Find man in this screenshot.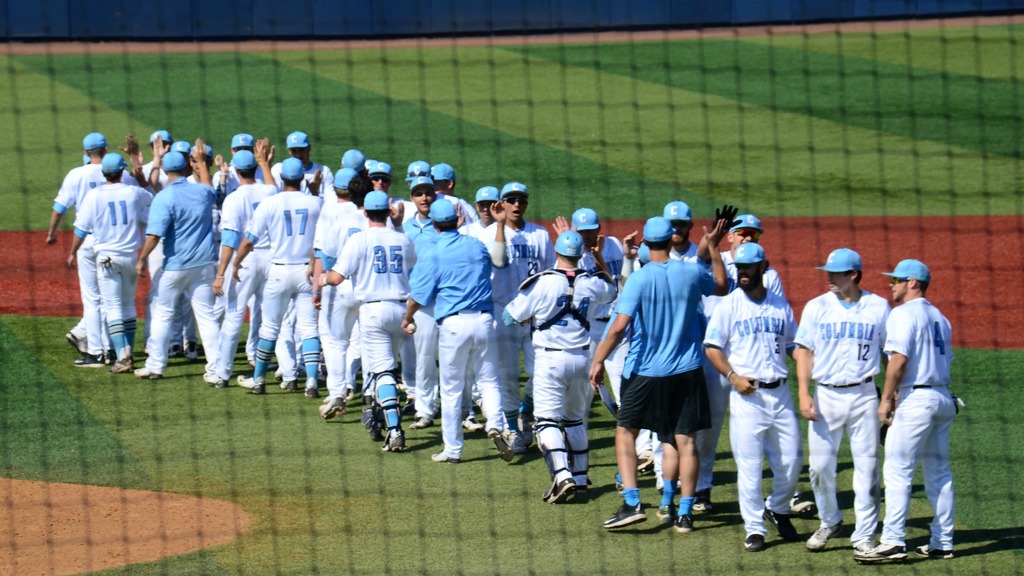
The bounding box for man is 861,253,958,574.
